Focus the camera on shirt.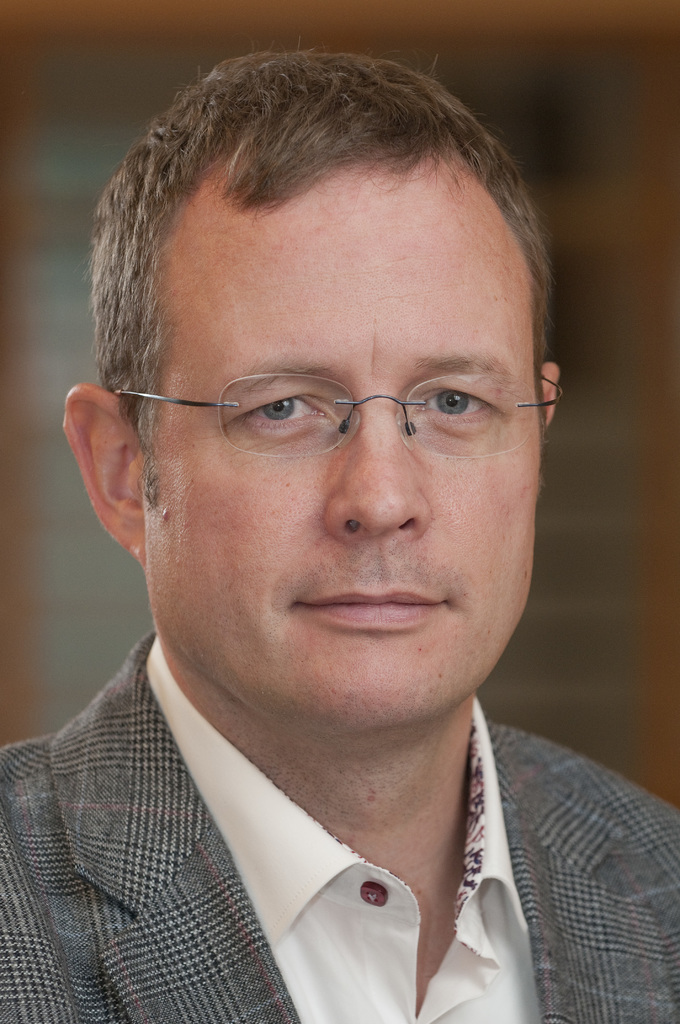
Focus region: select_region(147, 638, 540, 1021).
